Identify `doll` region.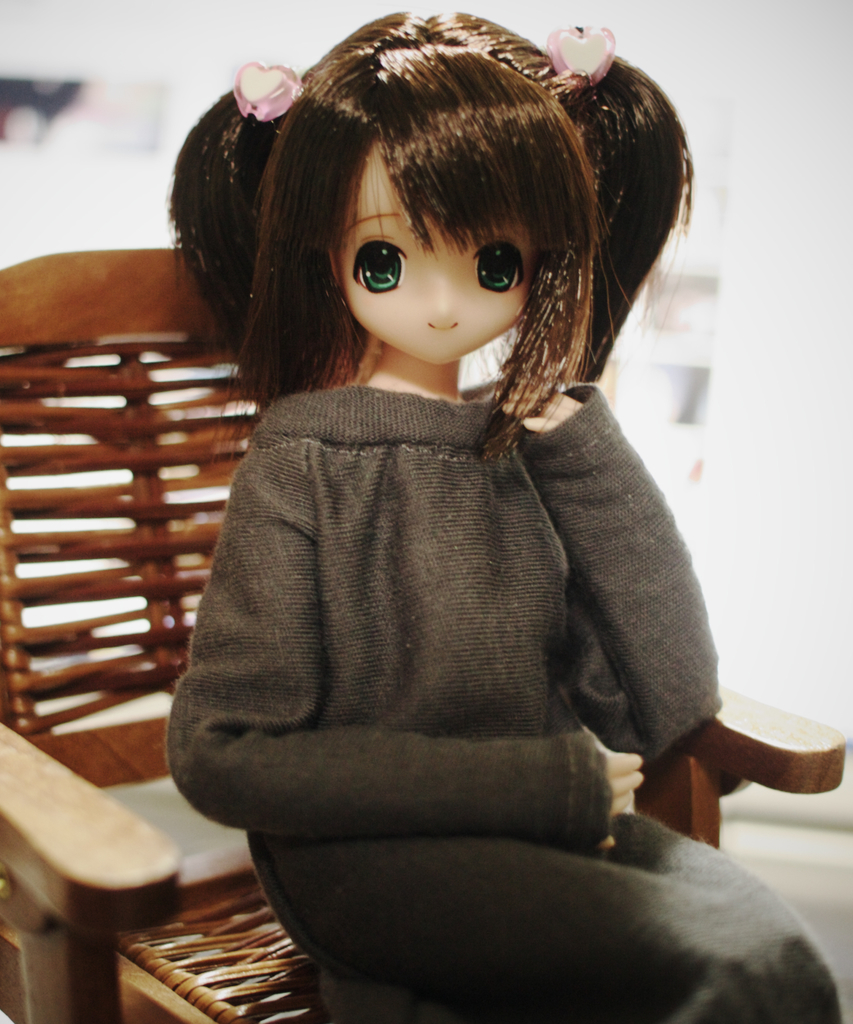
Region: (left=139, top=21, right=795, bottom=1016).
